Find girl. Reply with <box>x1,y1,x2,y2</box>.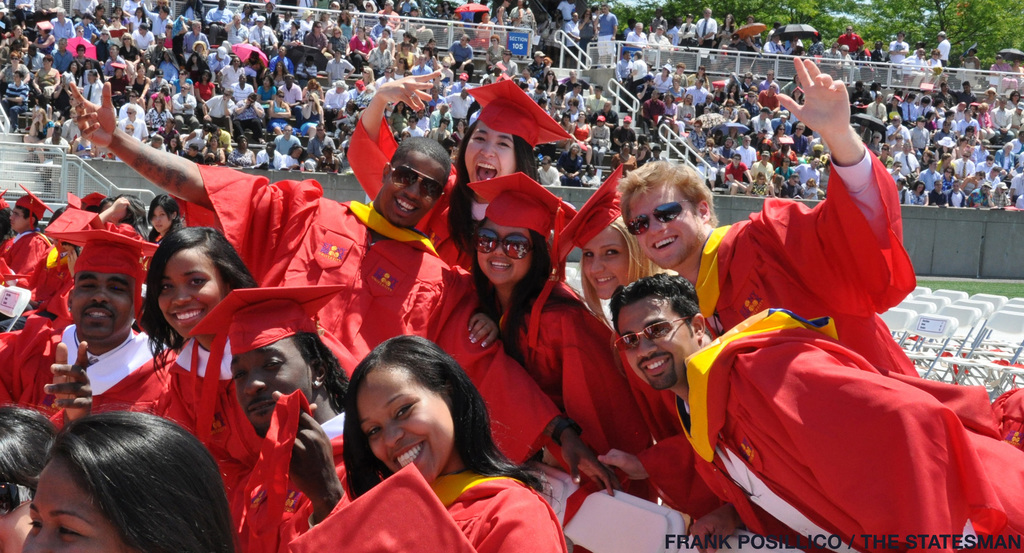
<box>412,173,664,480</box>.
